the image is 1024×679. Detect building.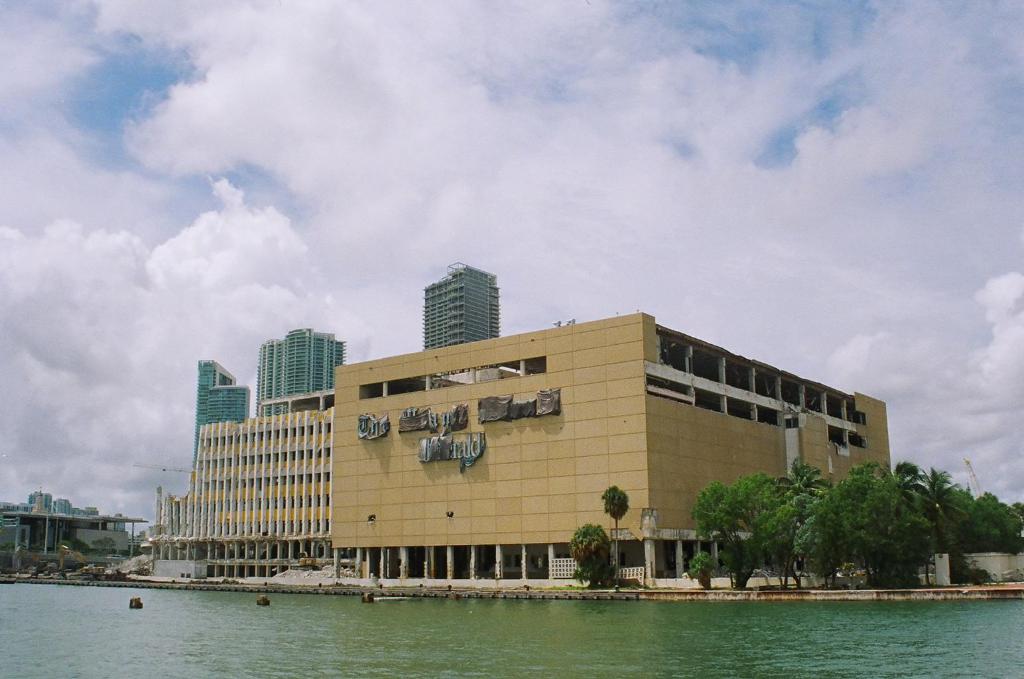
Detection: [170, 409, 334, 577].
